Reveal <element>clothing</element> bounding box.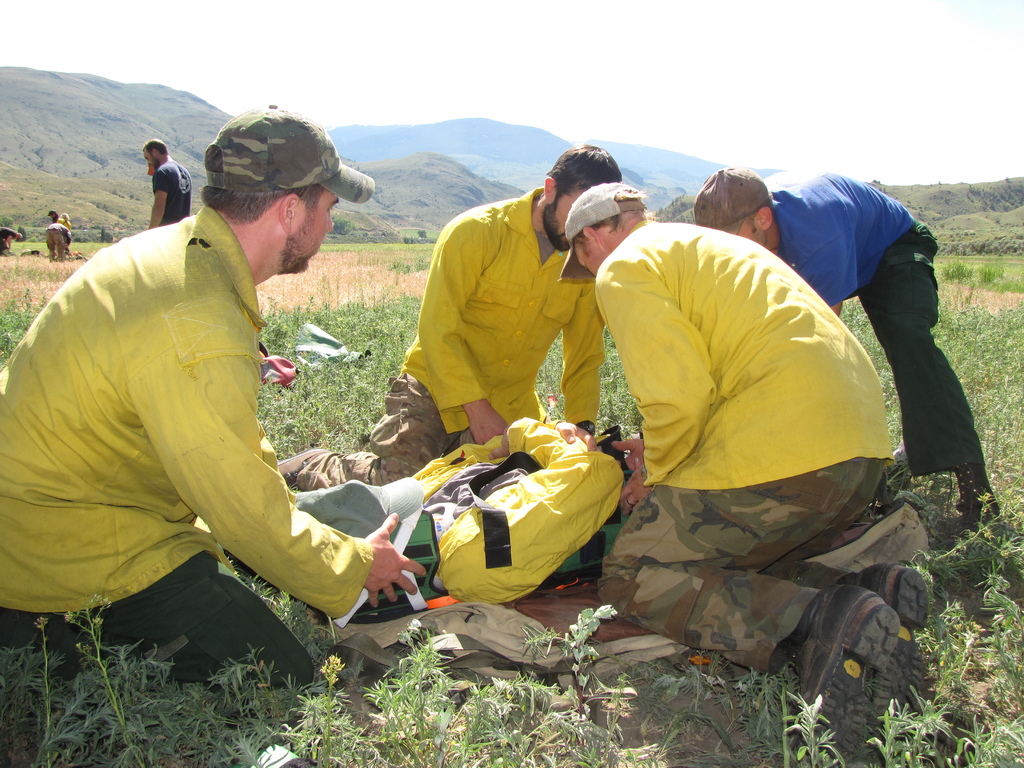
Revealed: x1=591 y1=214 x2=902 y2=685.
